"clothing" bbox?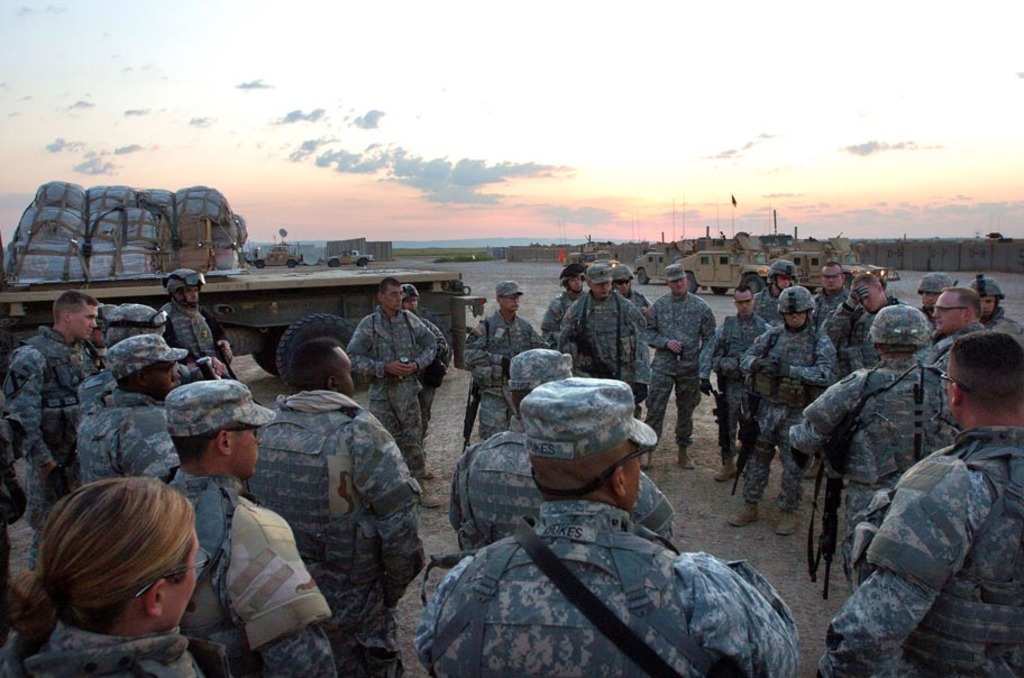
rect(558, 288, 648, 405)
